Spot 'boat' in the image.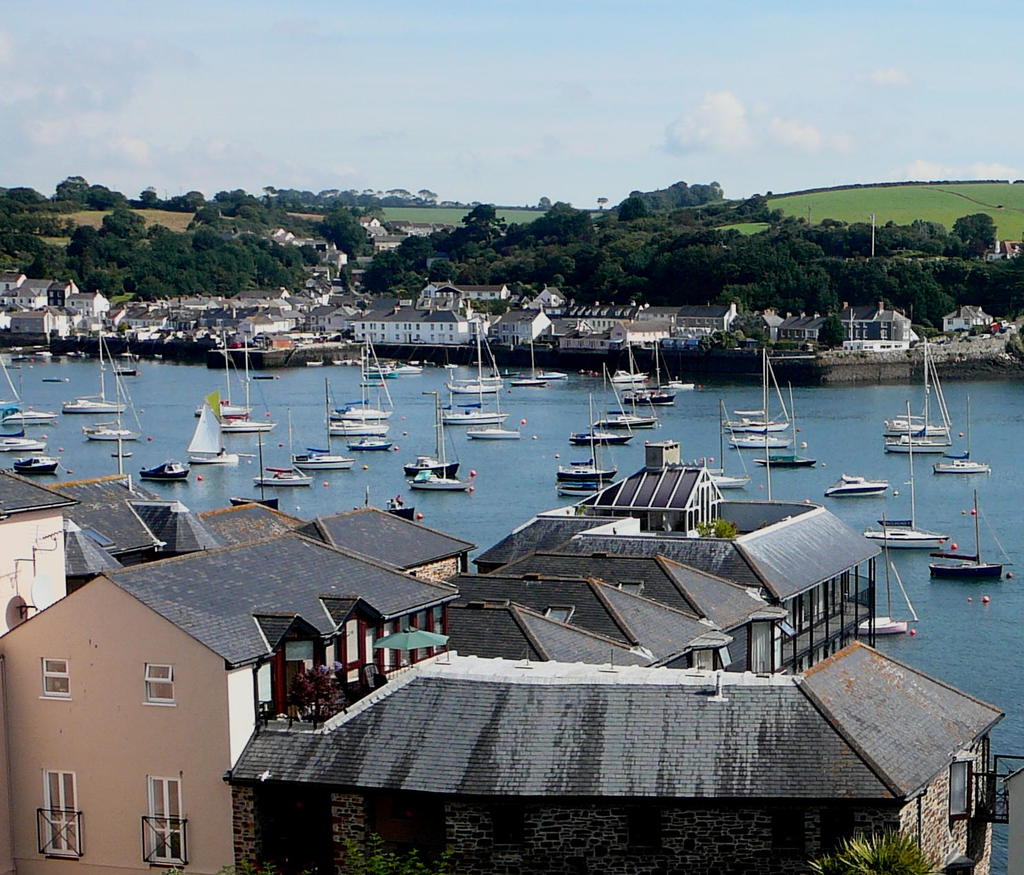
'boat' found at locate(135, 457, 197, 486).
